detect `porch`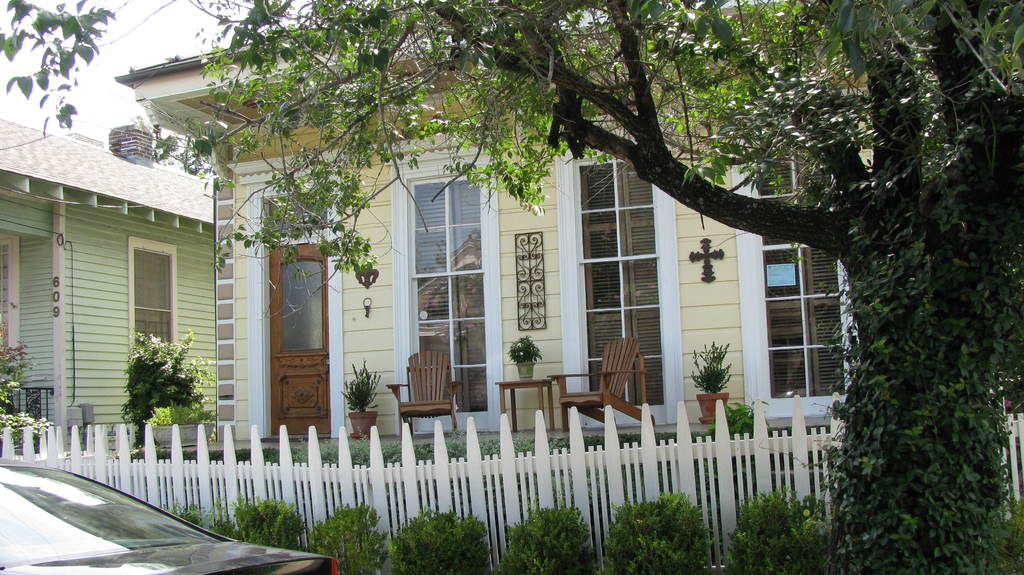
<region>138, 414, 831, 448</region>
